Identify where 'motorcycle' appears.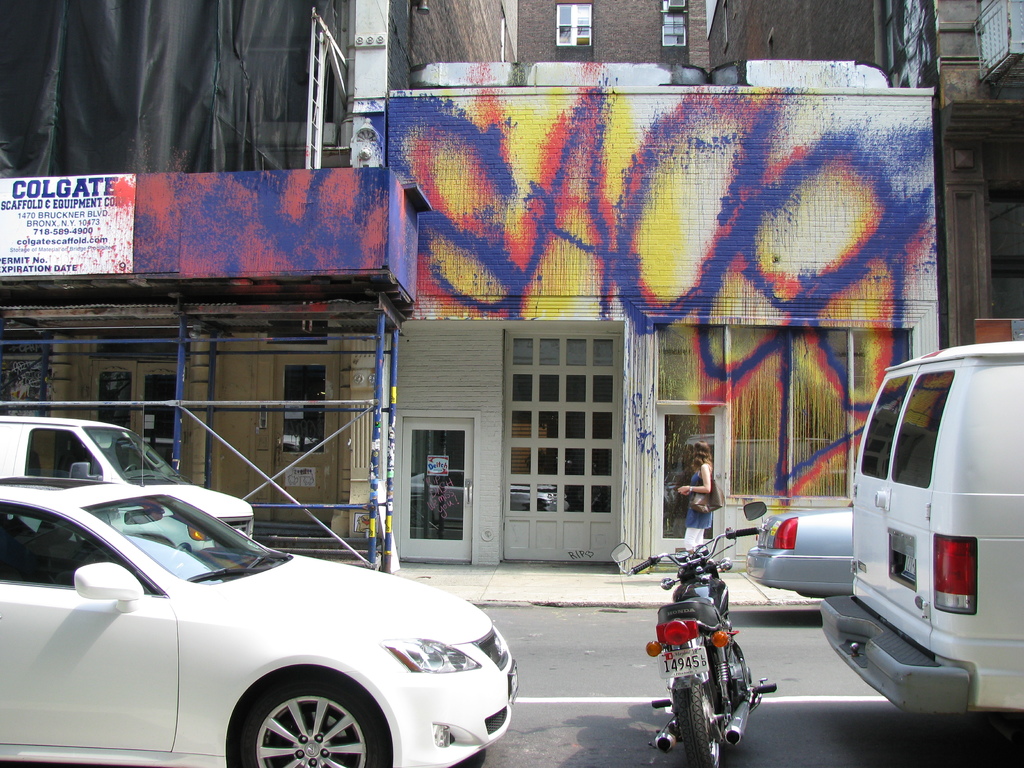
Appears at rect(643, 543, 796, 739).
